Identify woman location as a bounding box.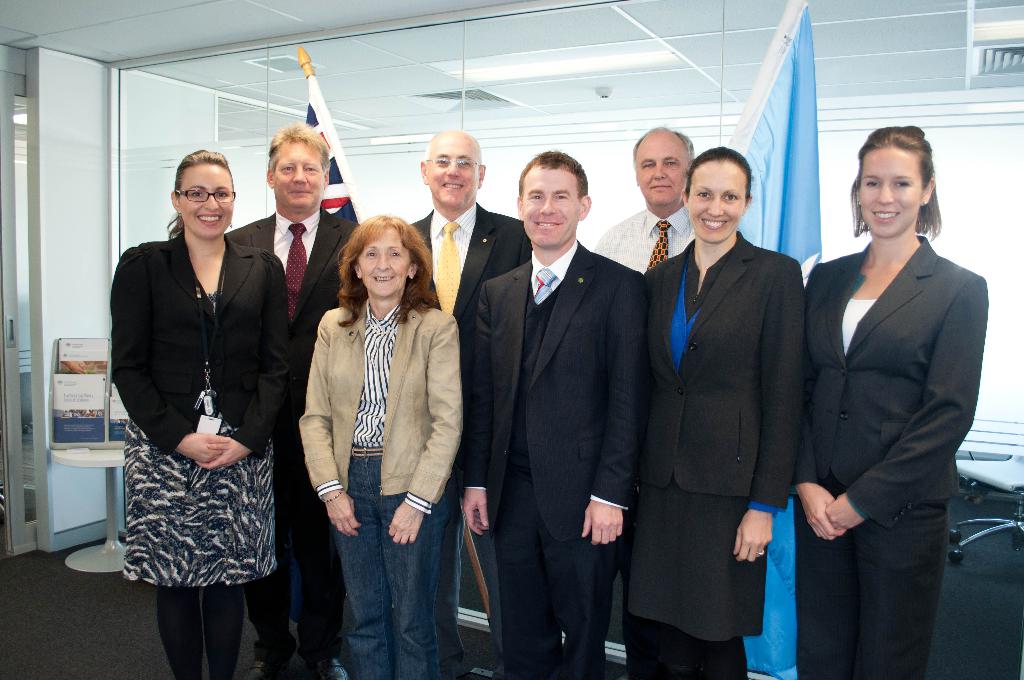
[left=109, top=147, right=282, bottom=679].
